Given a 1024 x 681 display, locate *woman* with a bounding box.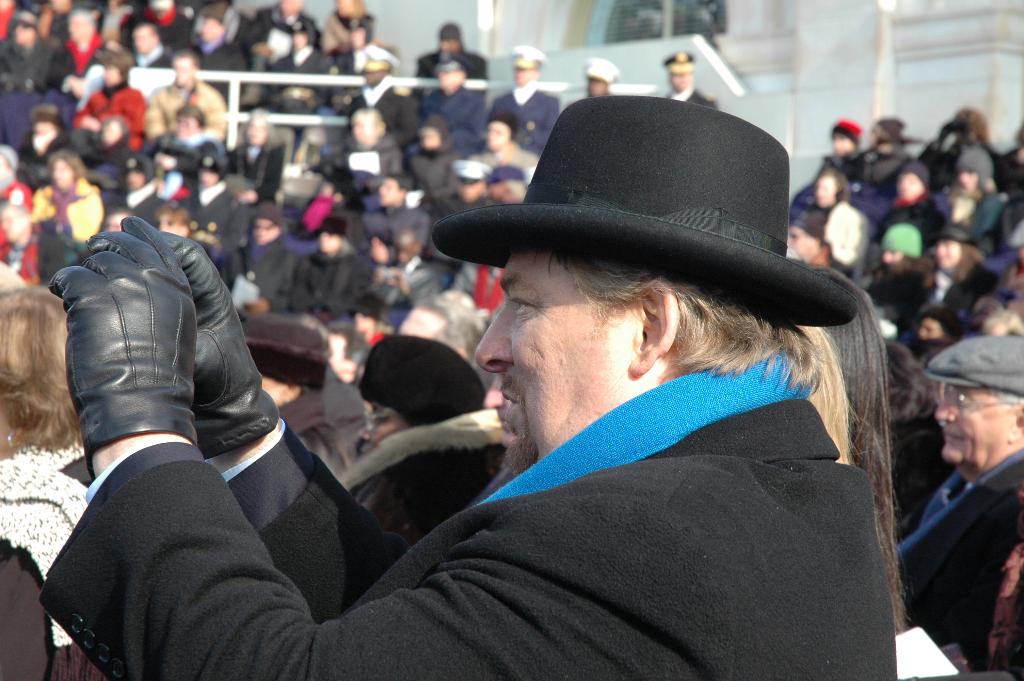
Located: bbox=[0, 289, 99, 680].
